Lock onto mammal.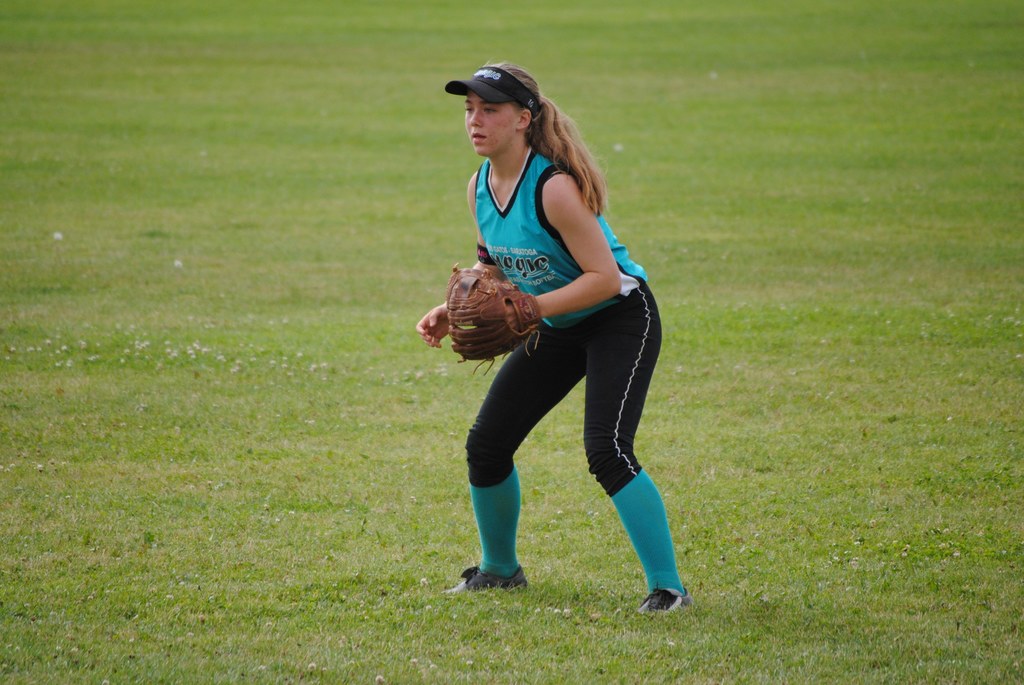
Locked: crop(418, 78, 679, 620).
